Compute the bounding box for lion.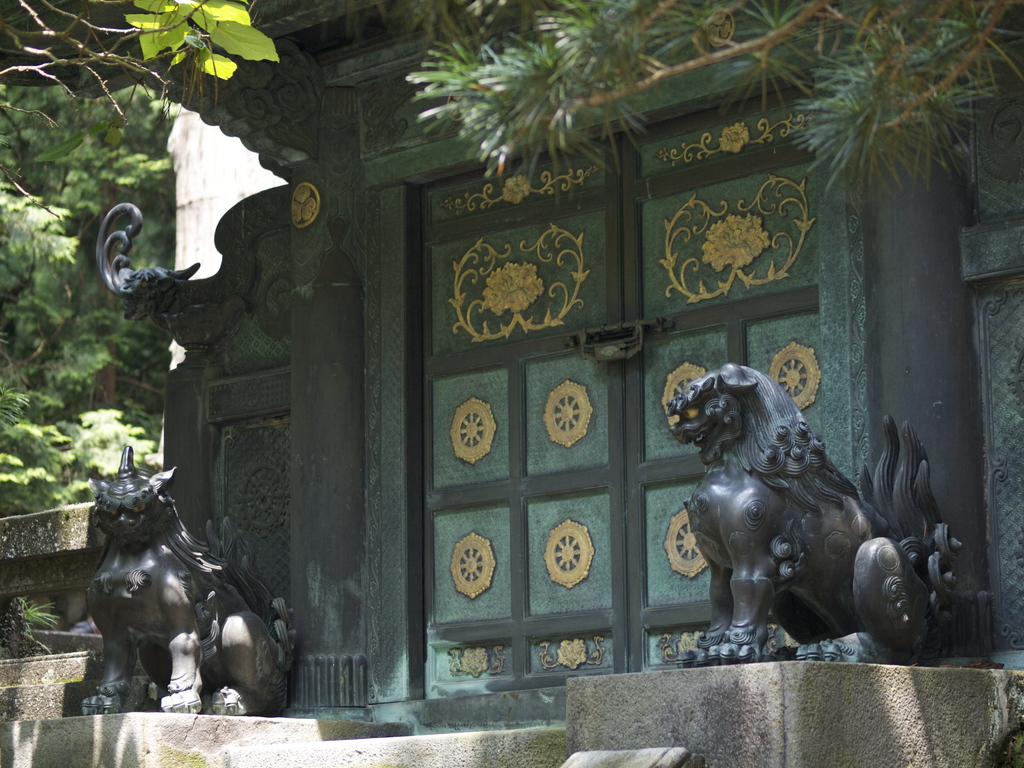
83:444:297:717.
